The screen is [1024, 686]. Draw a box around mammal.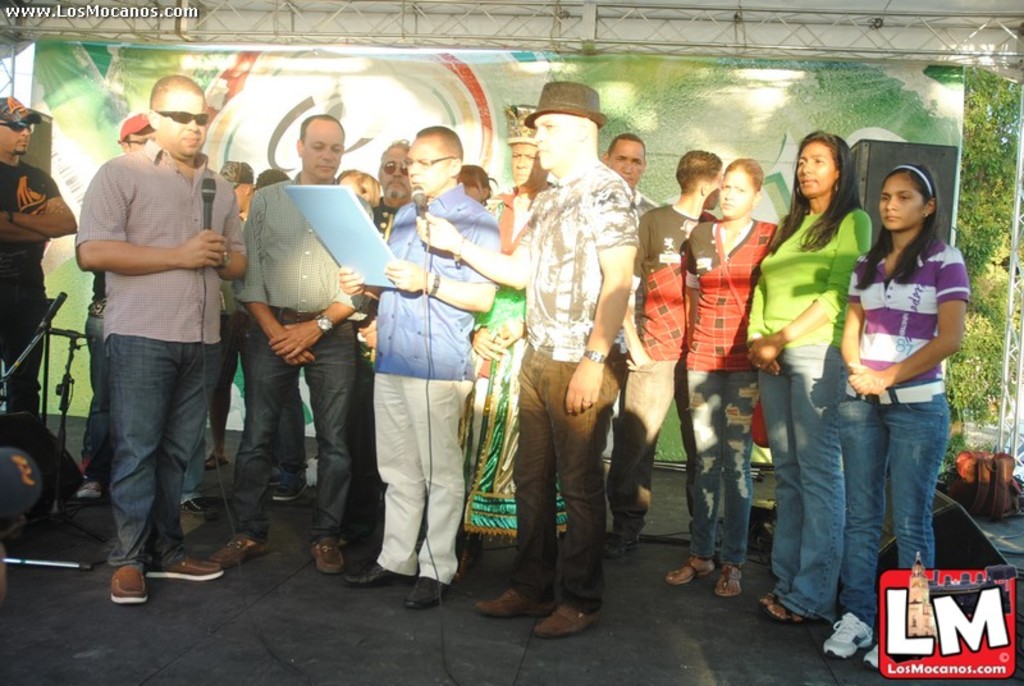
pyautogui.locateOnScreen(205, 160, 259, 467).
